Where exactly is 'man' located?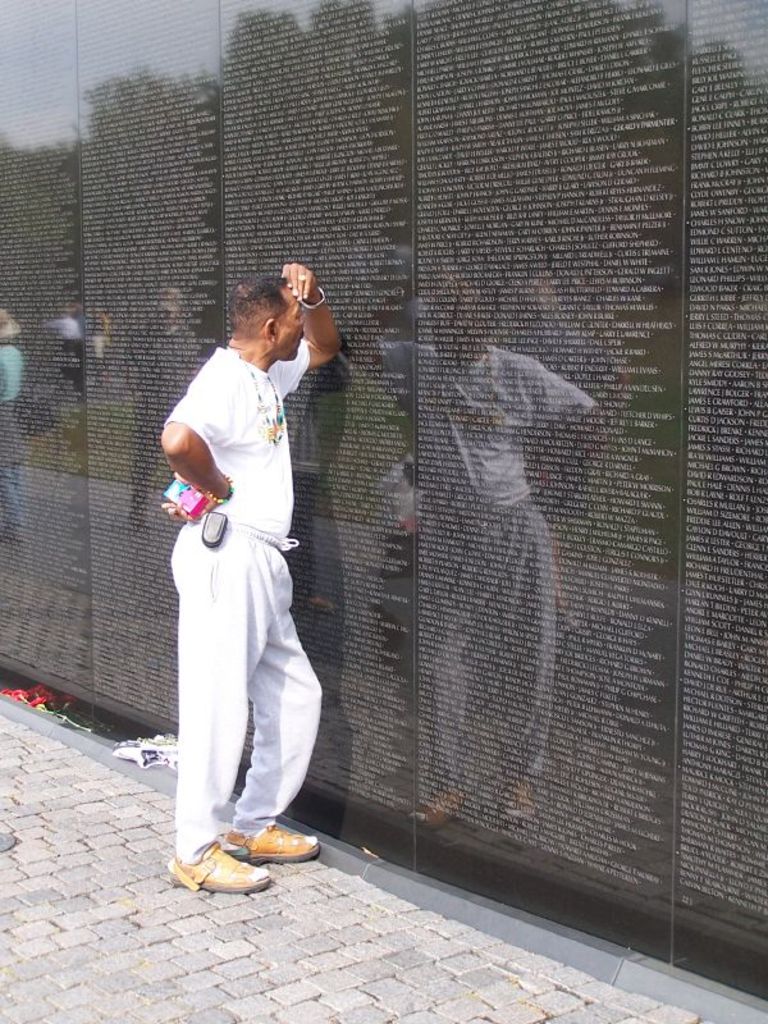
Its bounding box is locate(155, 242, 332, 902).
